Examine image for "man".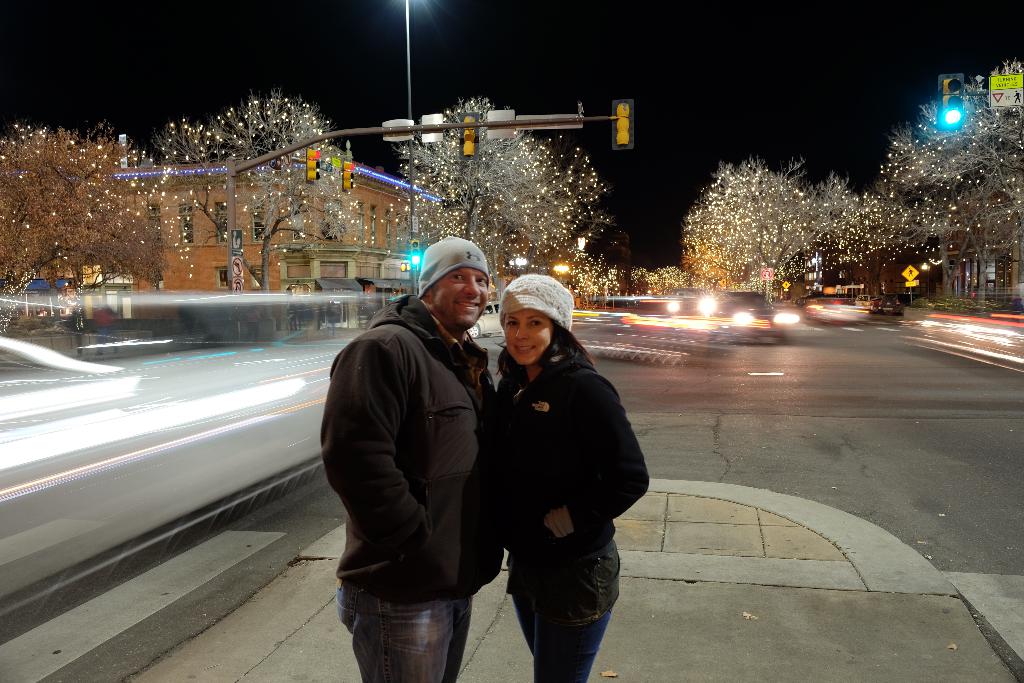
Examination result: [x1=326, y1=220, x2=522, y2=679].
